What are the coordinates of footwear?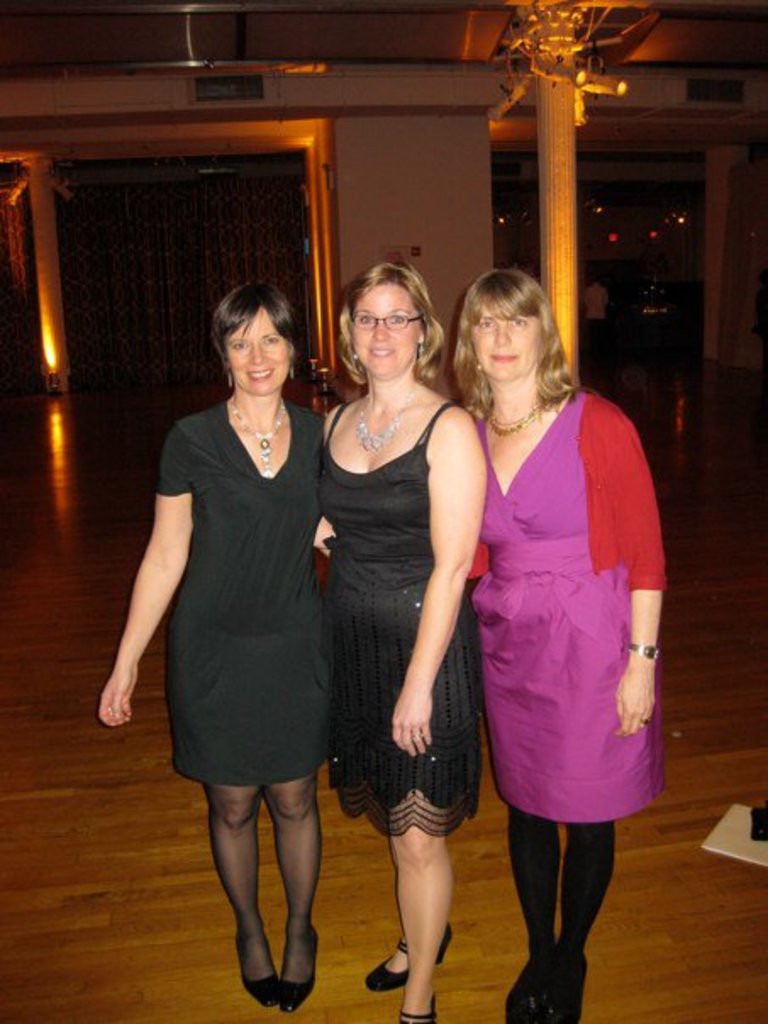
region(409, 983, 439, 1022).
